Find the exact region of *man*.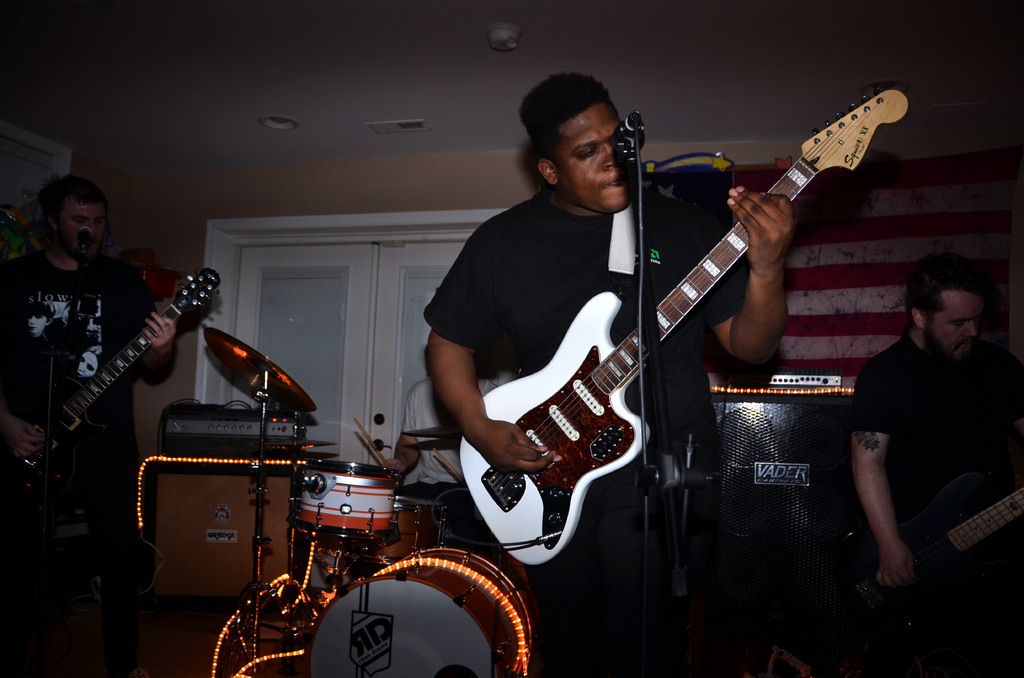
Exact region: <bbox>826, 225, 1019, 608</bbox>.
